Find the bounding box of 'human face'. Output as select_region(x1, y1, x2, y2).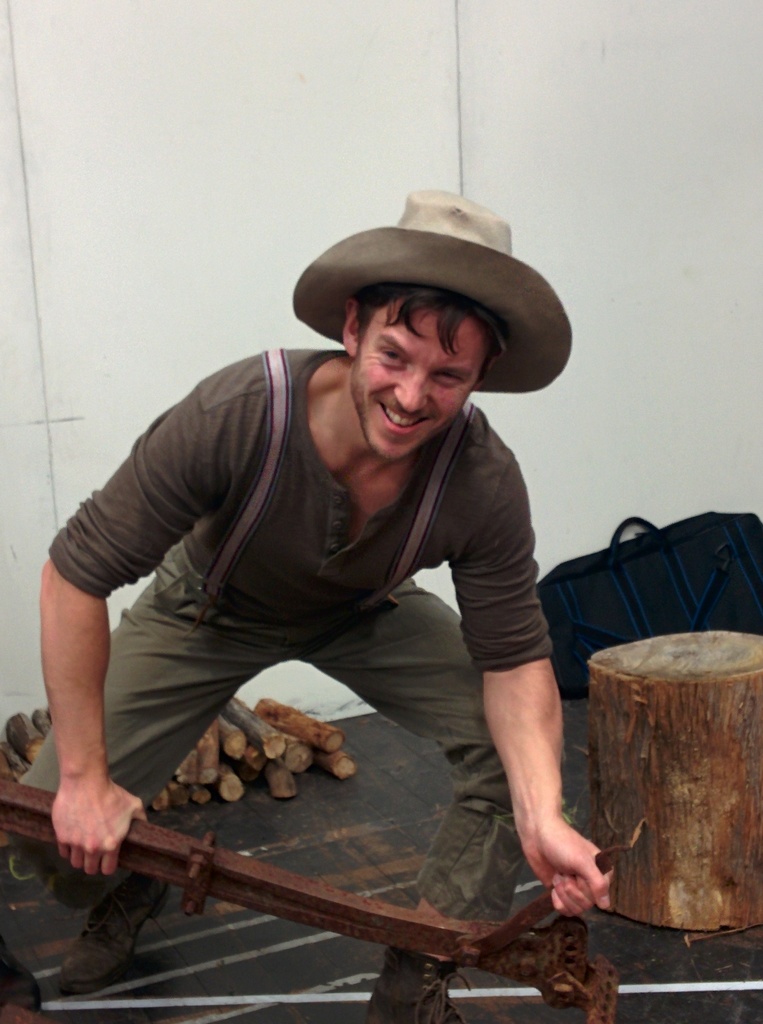
select_region(350, 297, 485, 460).
